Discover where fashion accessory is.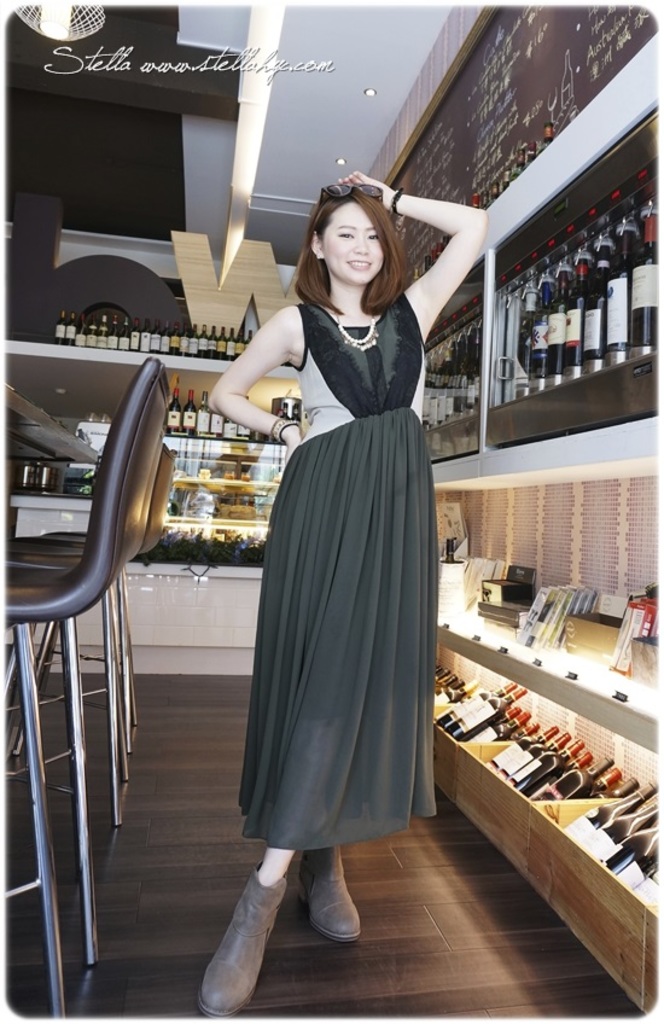
Discovered at <bbox>267, 414, 304, 444</bbox>.
